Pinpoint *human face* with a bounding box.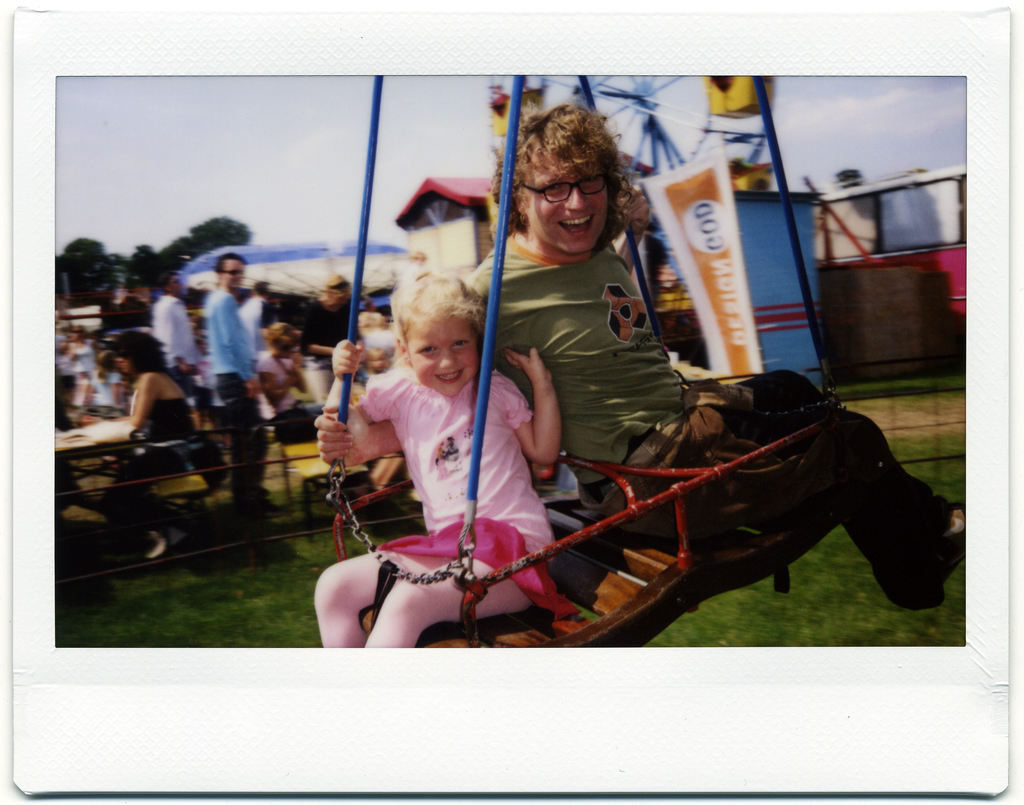
<bbox>223, 259, 245, 291</bbox>.
